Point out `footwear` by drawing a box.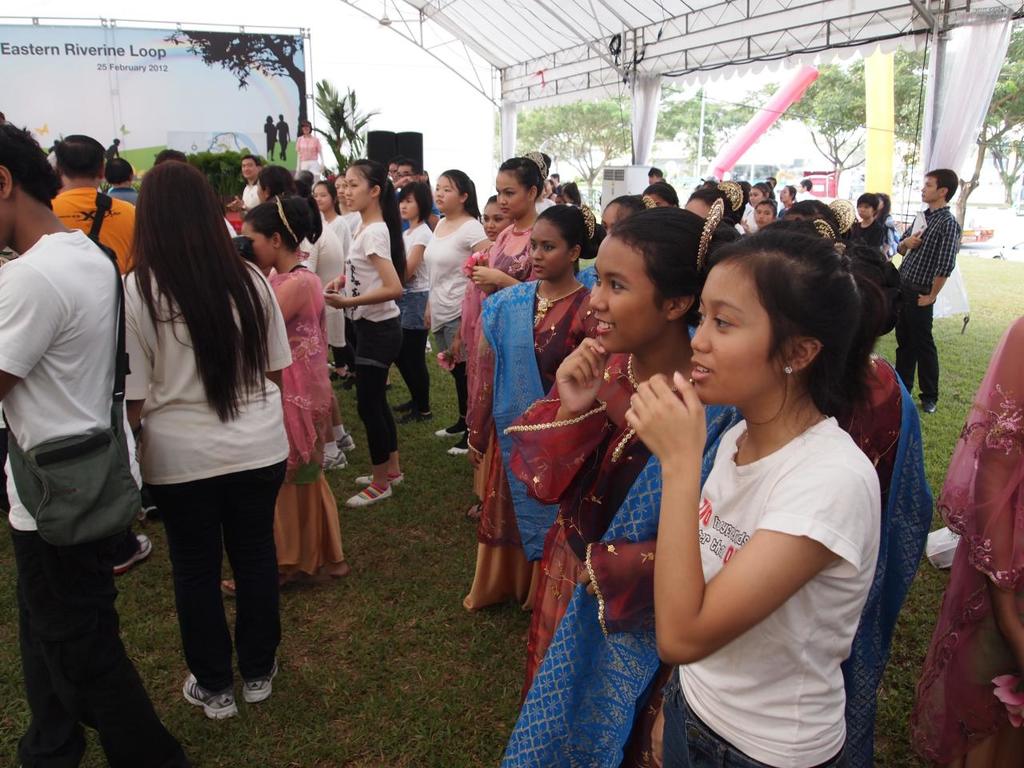
{"left": 322, "top": 454, "right": 348, "bottom": 474}.
